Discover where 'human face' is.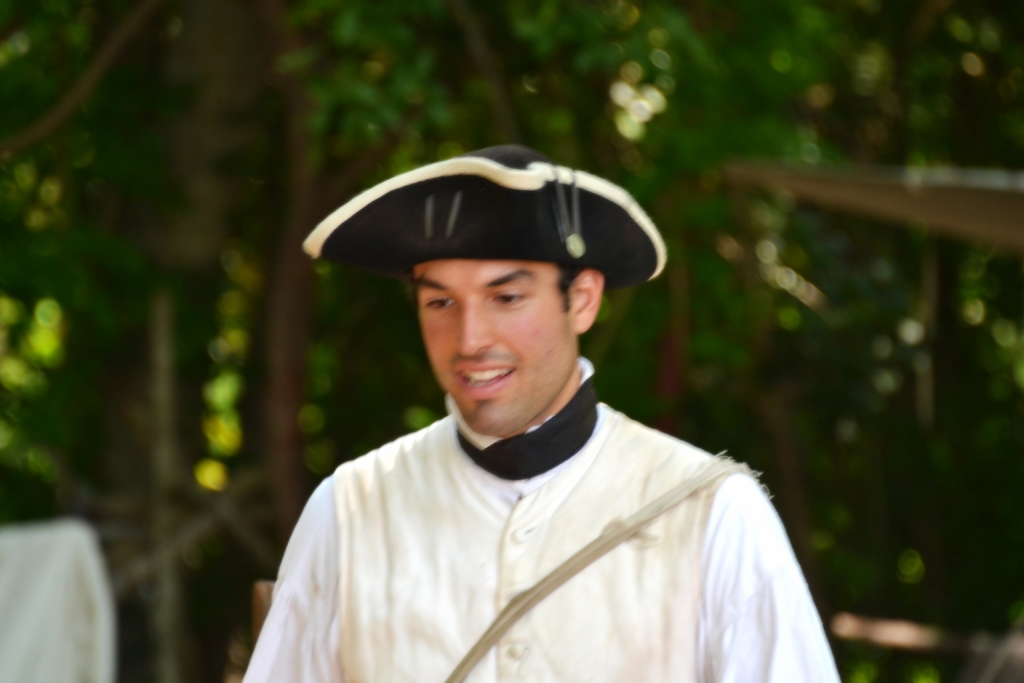
Discovered at region(406, 251, 580, 438).
